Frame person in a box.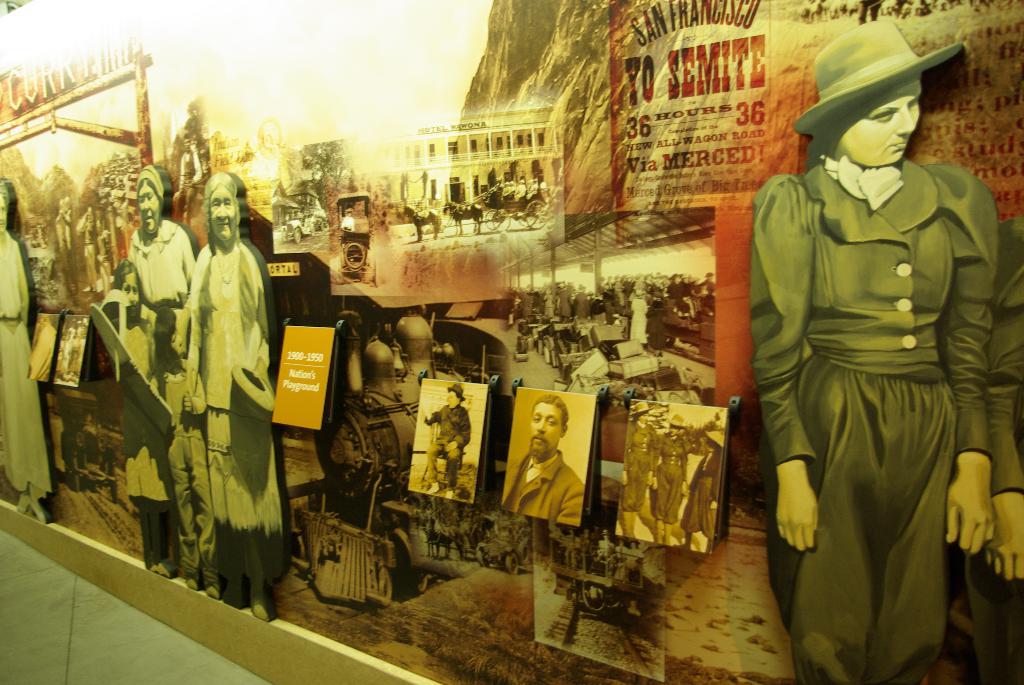
Rect(27, 317, 54, 381).
